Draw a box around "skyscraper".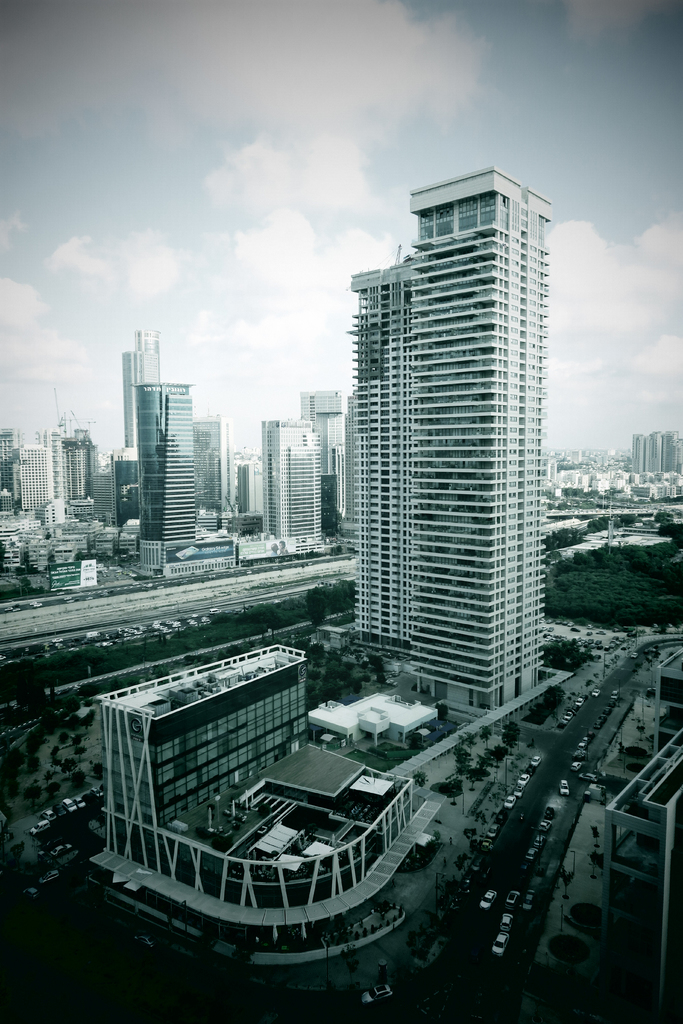
292, 383, 343, 515.
